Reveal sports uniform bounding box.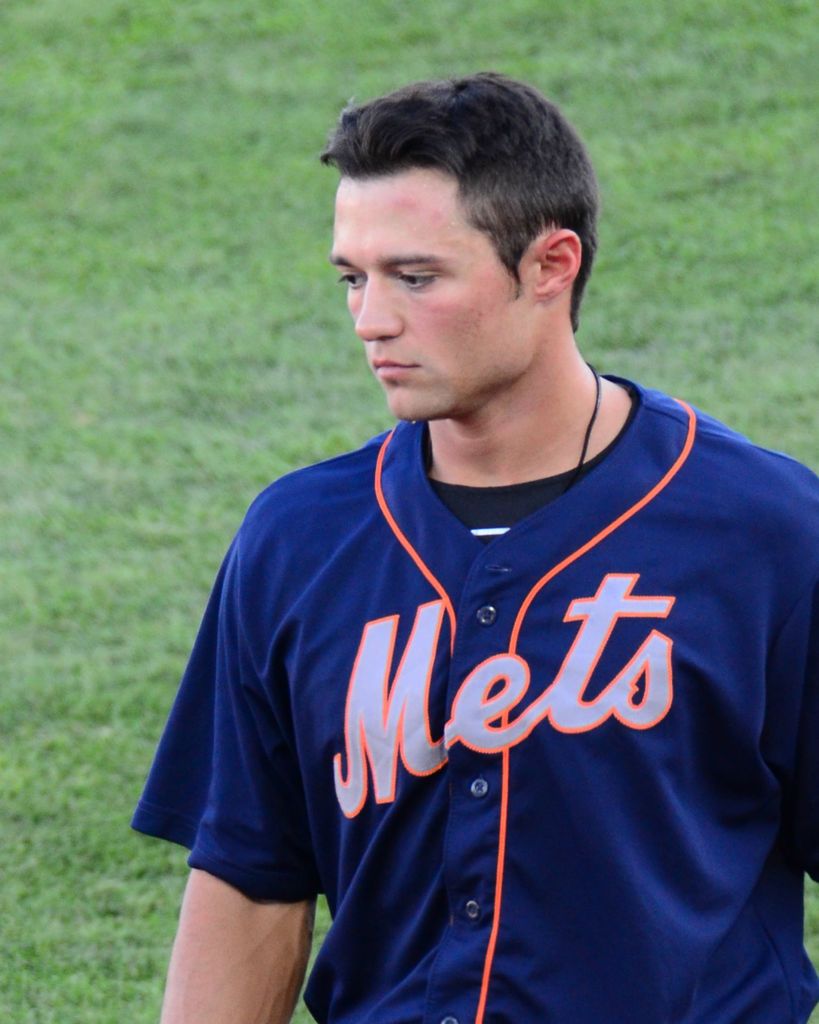
Revealed: box=[127, 406, 818, 1022].
